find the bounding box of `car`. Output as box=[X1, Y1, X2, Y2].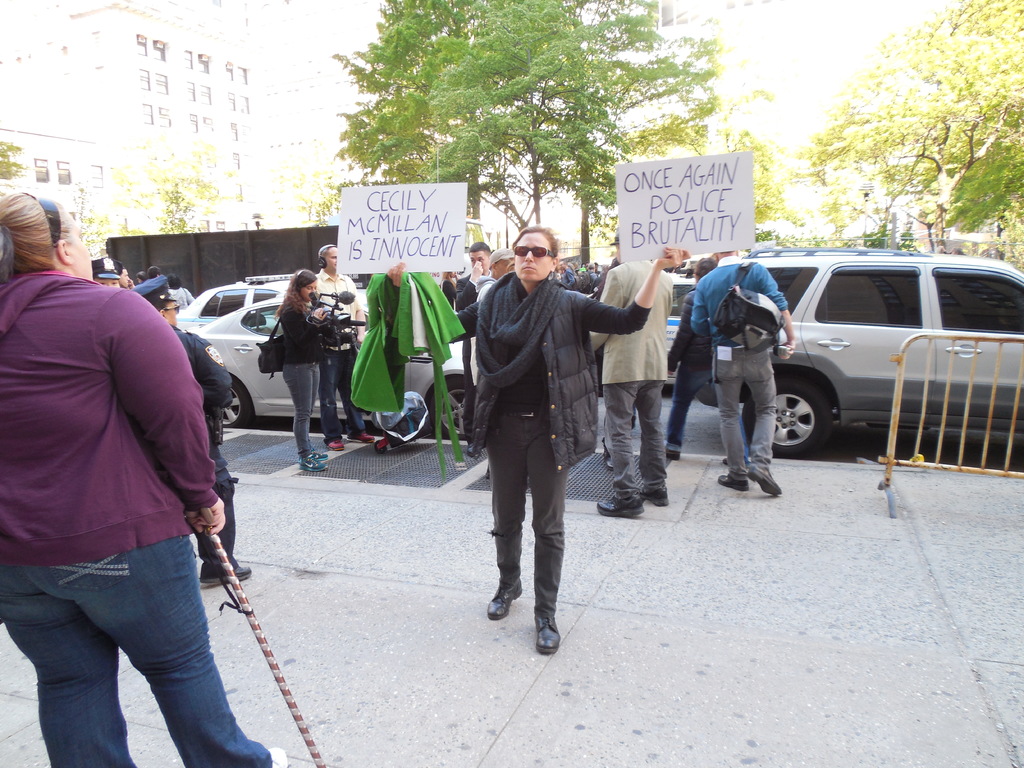
box=[184, 291, 488, 454].
